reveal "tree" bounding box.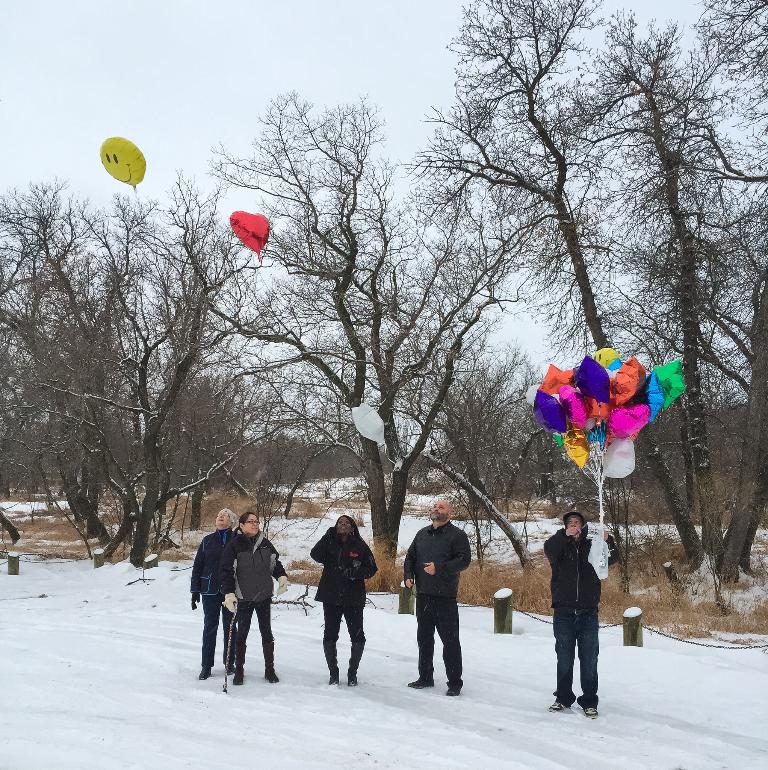
Revealed: (left=44, top=191, right=257, bottom=560).
